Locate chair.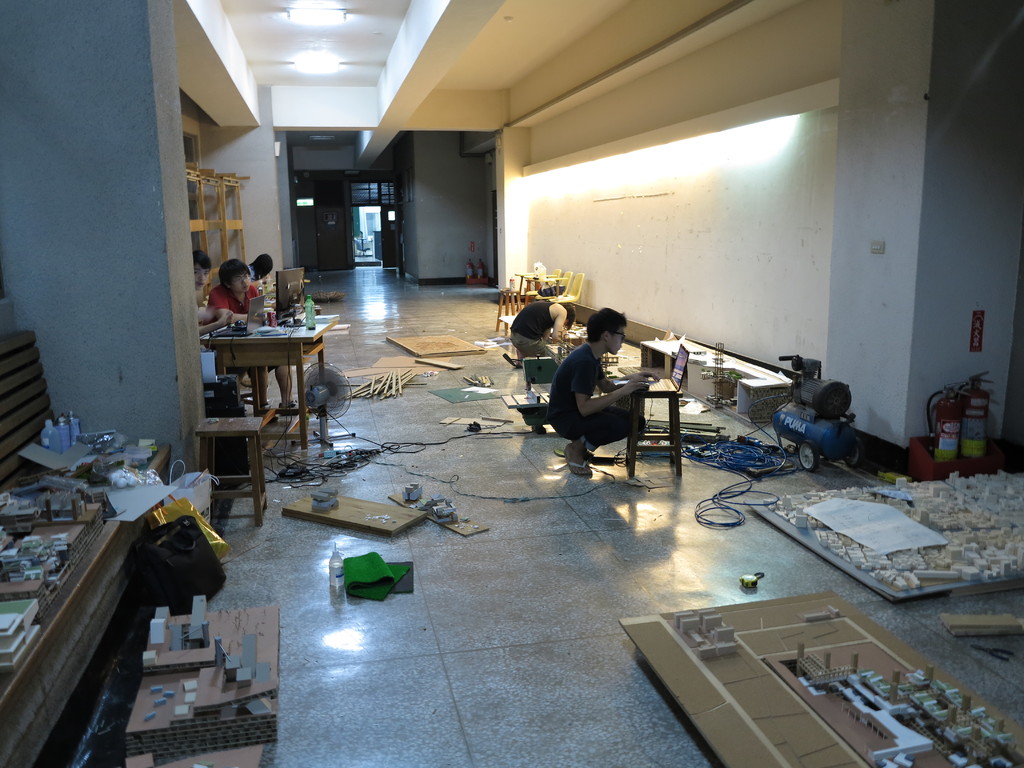
Bounding box: 510, 262, 541, 307.
